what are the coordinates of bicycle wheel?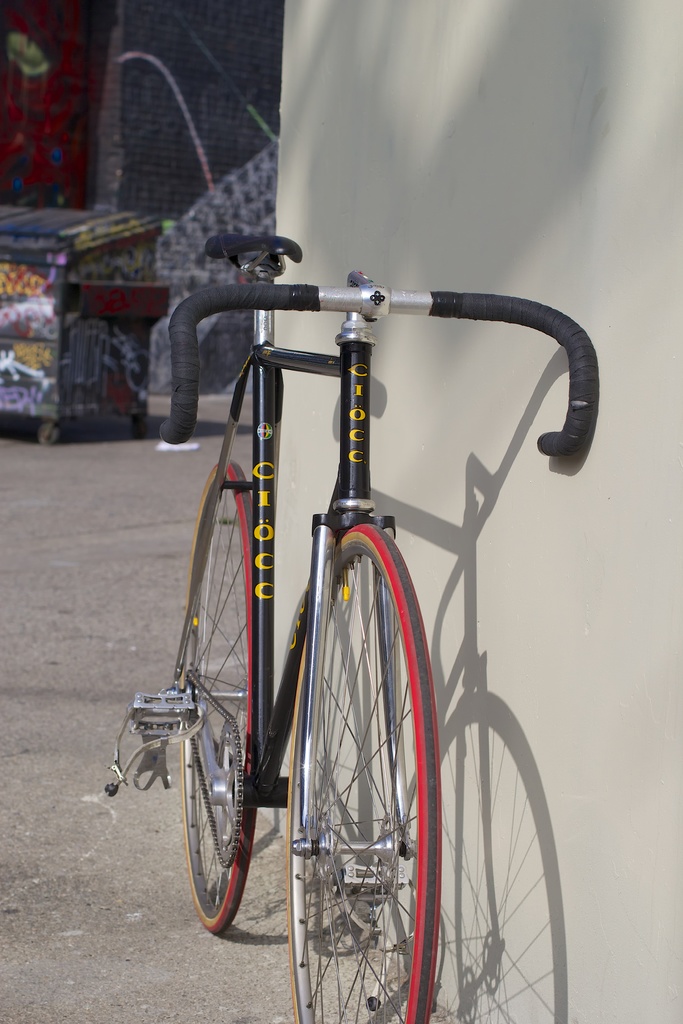
[x1=147, y1=468, x2=272, y2=974].
